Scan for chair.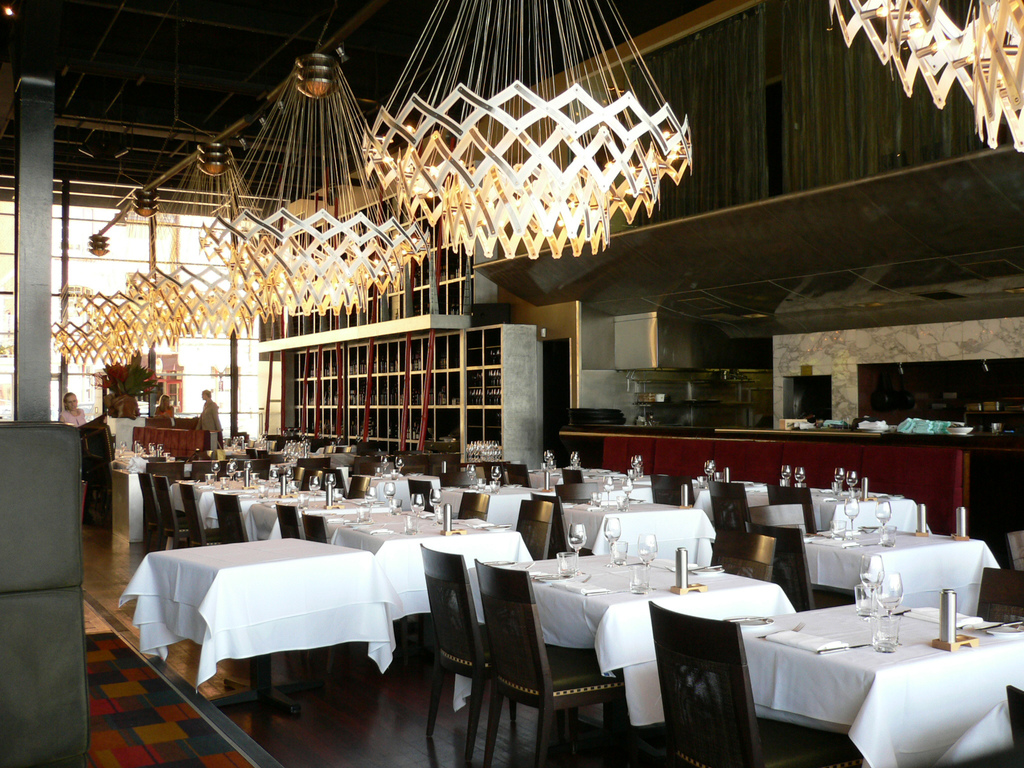
Scan result: 652:470:694:508.
